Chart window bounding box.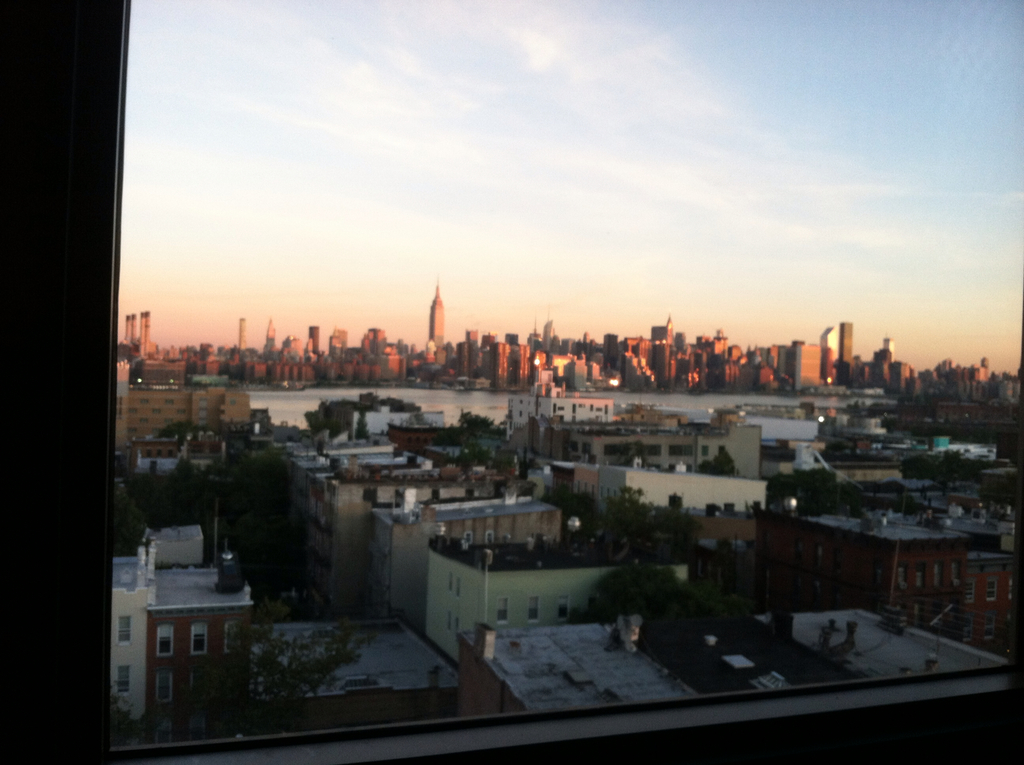
Charted: 115, 618, 129, 645.
